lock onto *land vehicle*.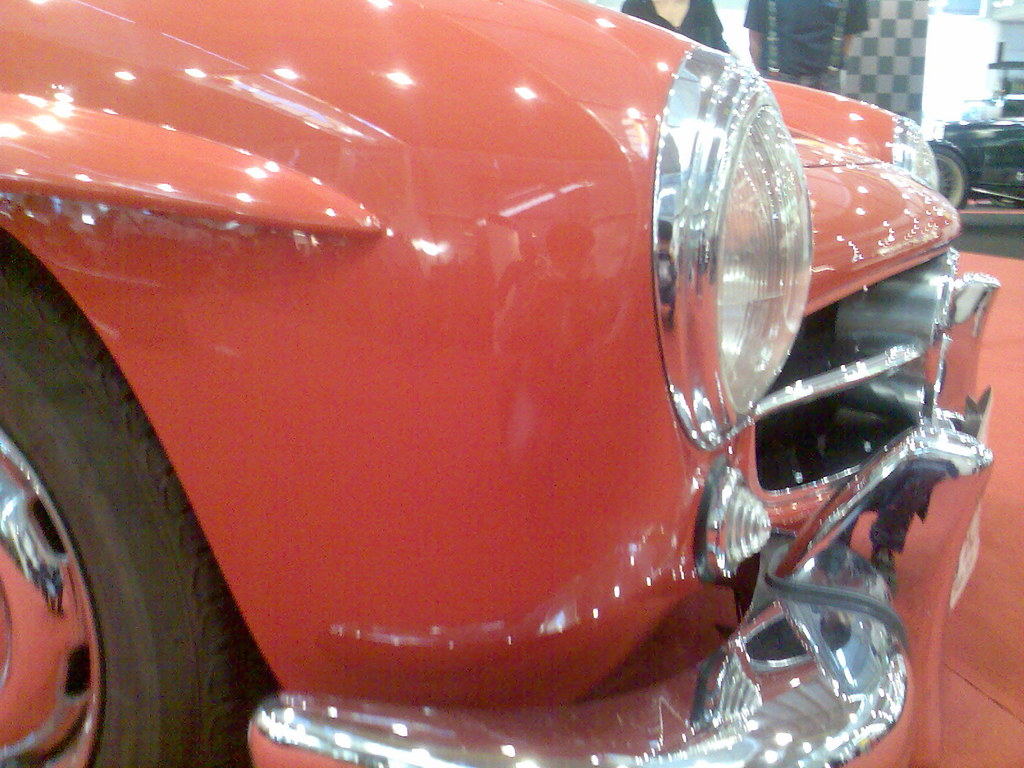
Locked: bbox(925, 95, 1023, 211).
